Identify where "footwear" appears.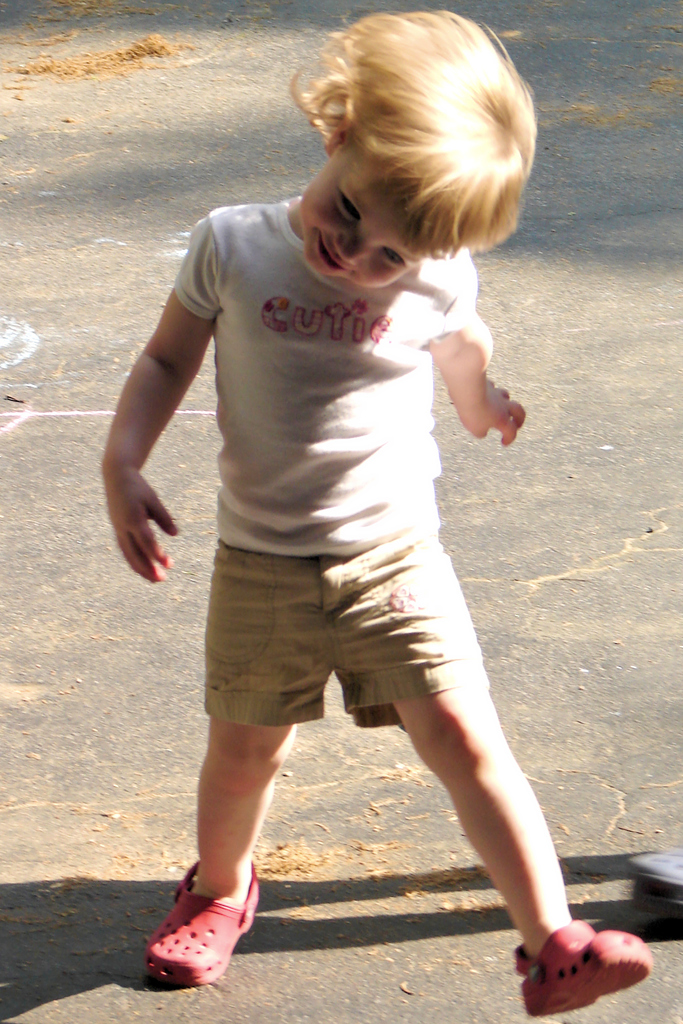
Appears at x1=129, y1=879, x2=269, y2=1009.
